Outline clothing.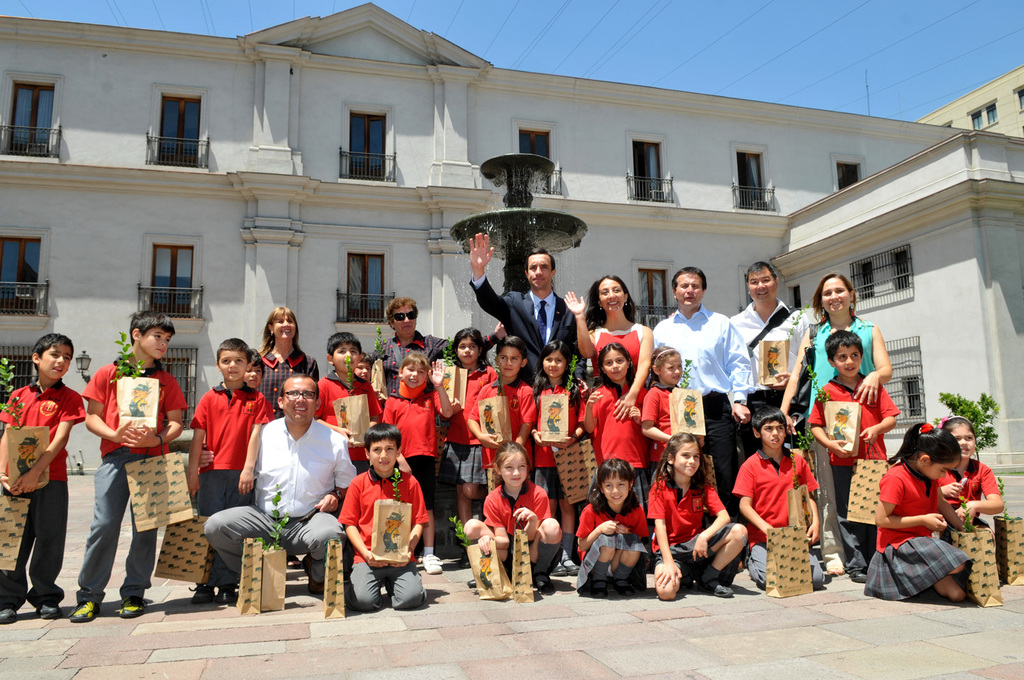
Outline: [468, 289, 575, 380].
